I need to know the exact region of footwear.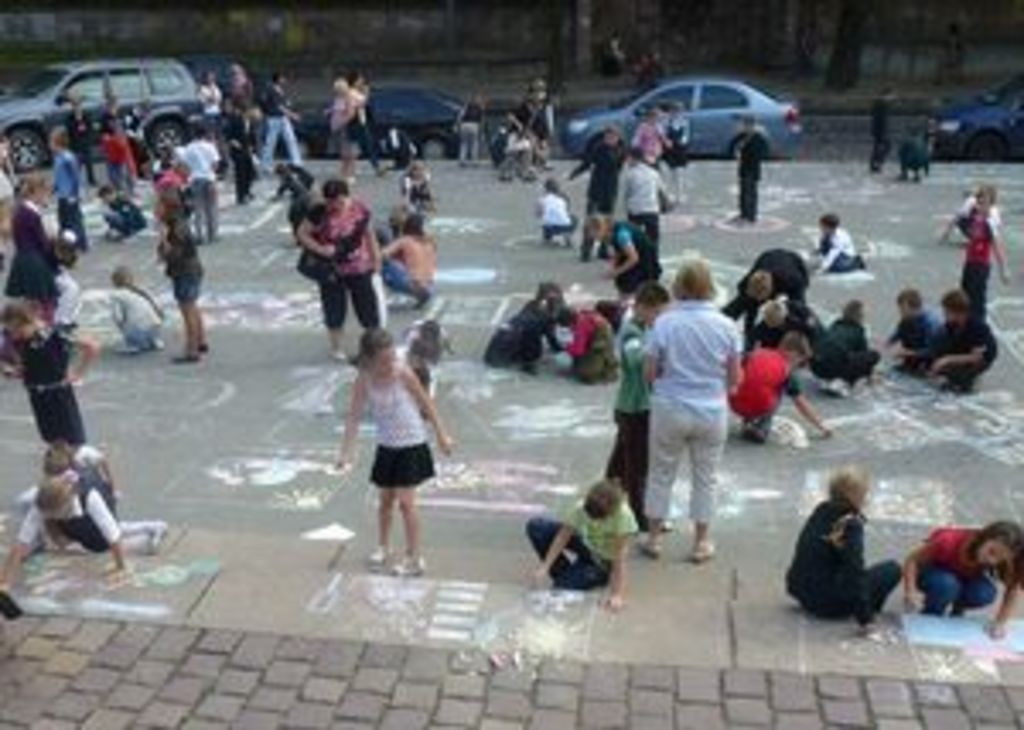
Region: rect(171, 351, 208, 358).
